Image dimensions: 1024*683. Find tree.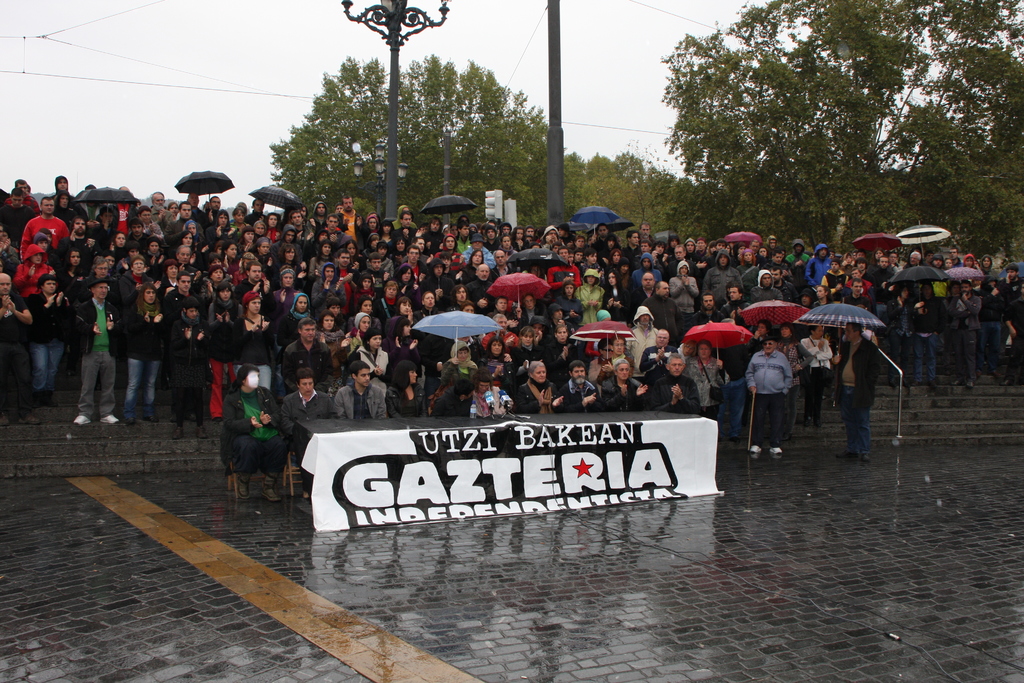
(left=268, top=39, right=564, bottom=233).
